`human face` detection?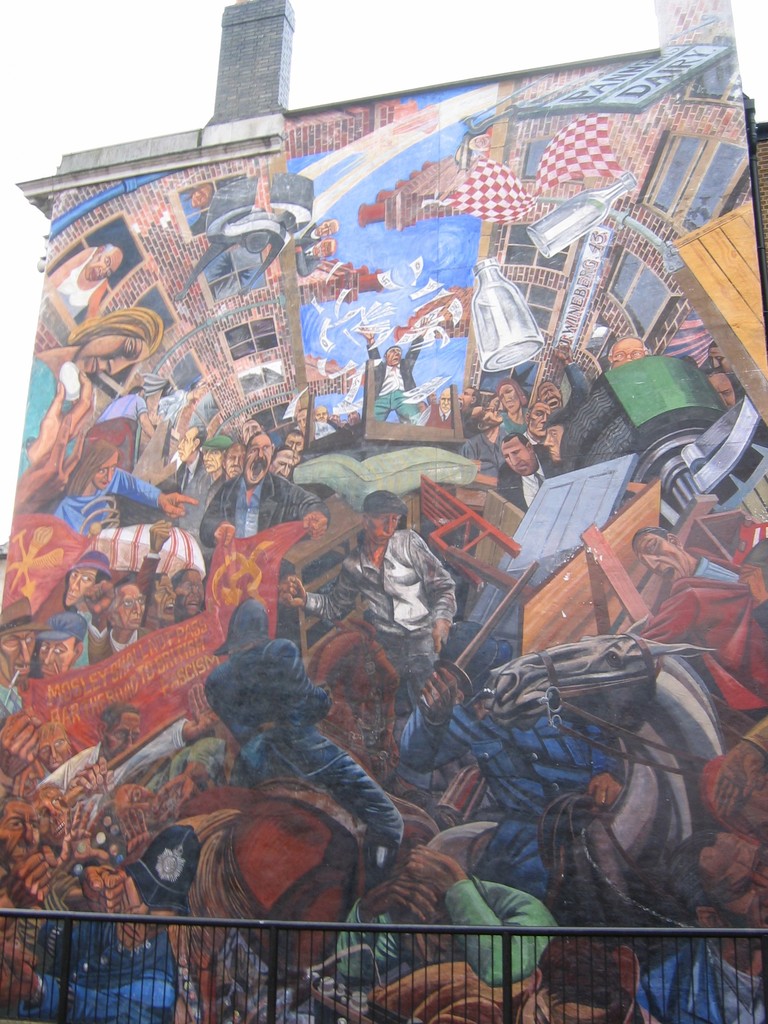
crop(701, 827, 766, 918)
